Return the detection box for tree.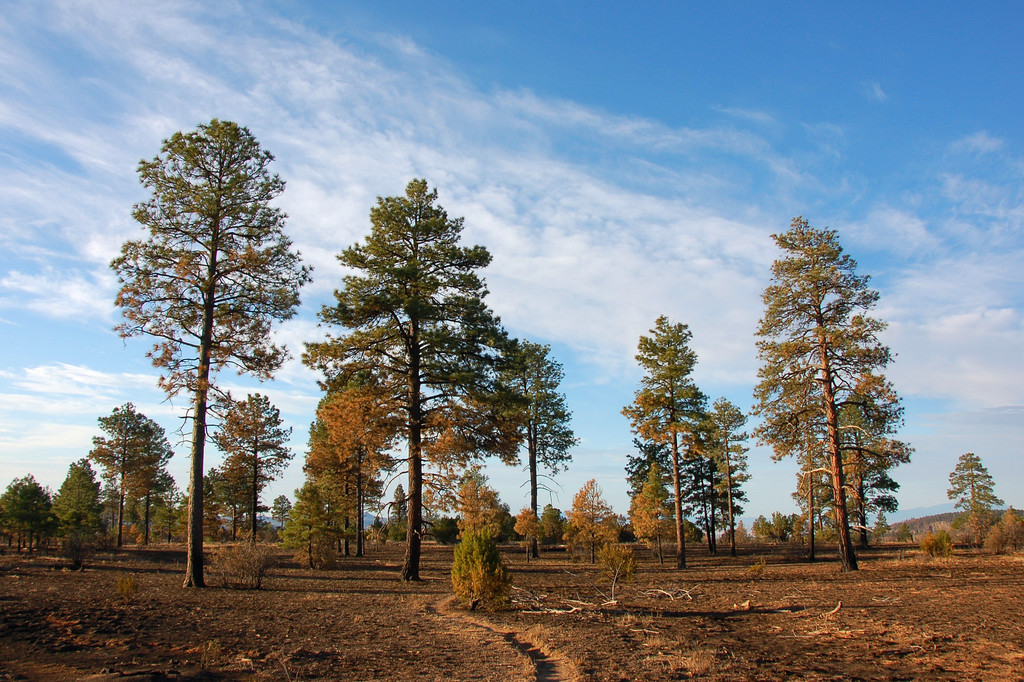
l=653, t=429, r=740, b=548.
